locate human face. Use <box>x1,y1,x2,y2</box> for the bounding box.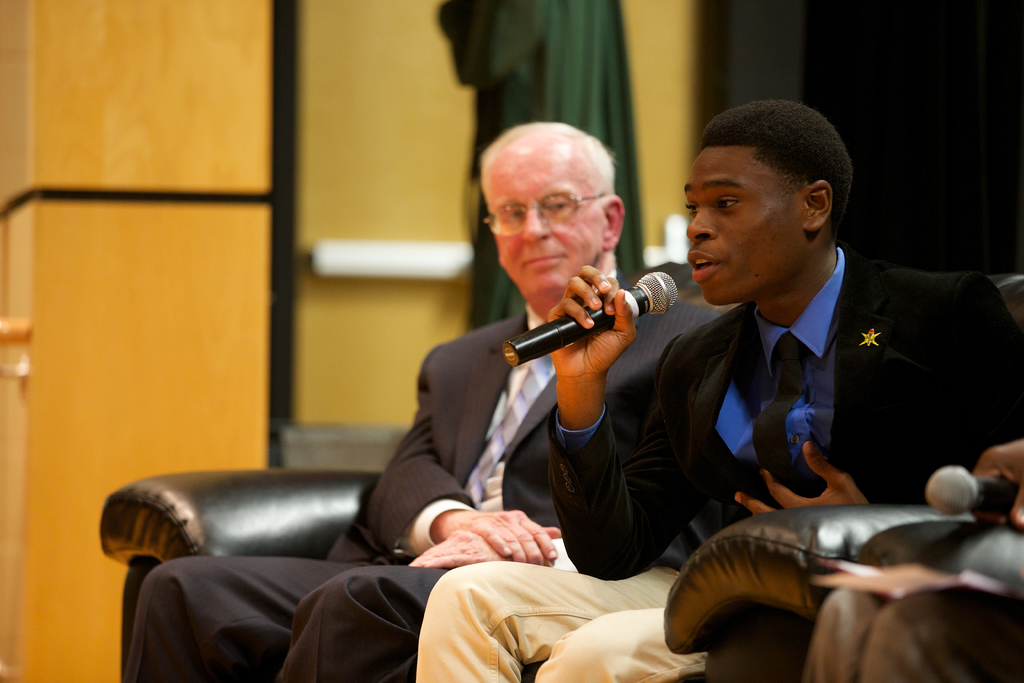
<box>684,145,803,307</box>.
